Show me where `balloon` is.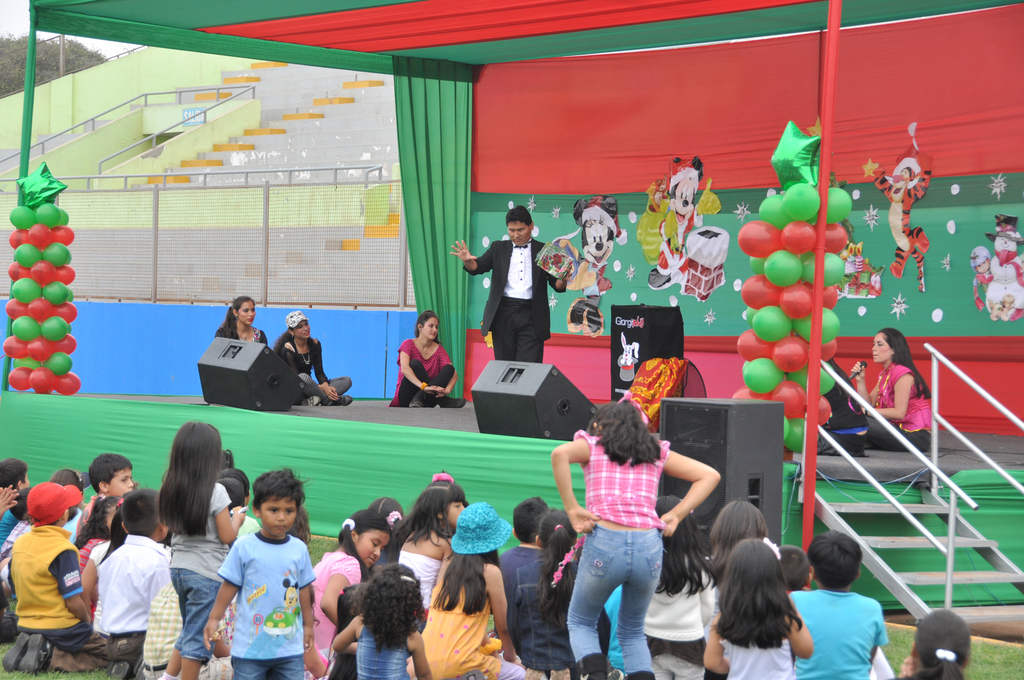
`balloon` is at BBox(781, 221, 817, 254).
